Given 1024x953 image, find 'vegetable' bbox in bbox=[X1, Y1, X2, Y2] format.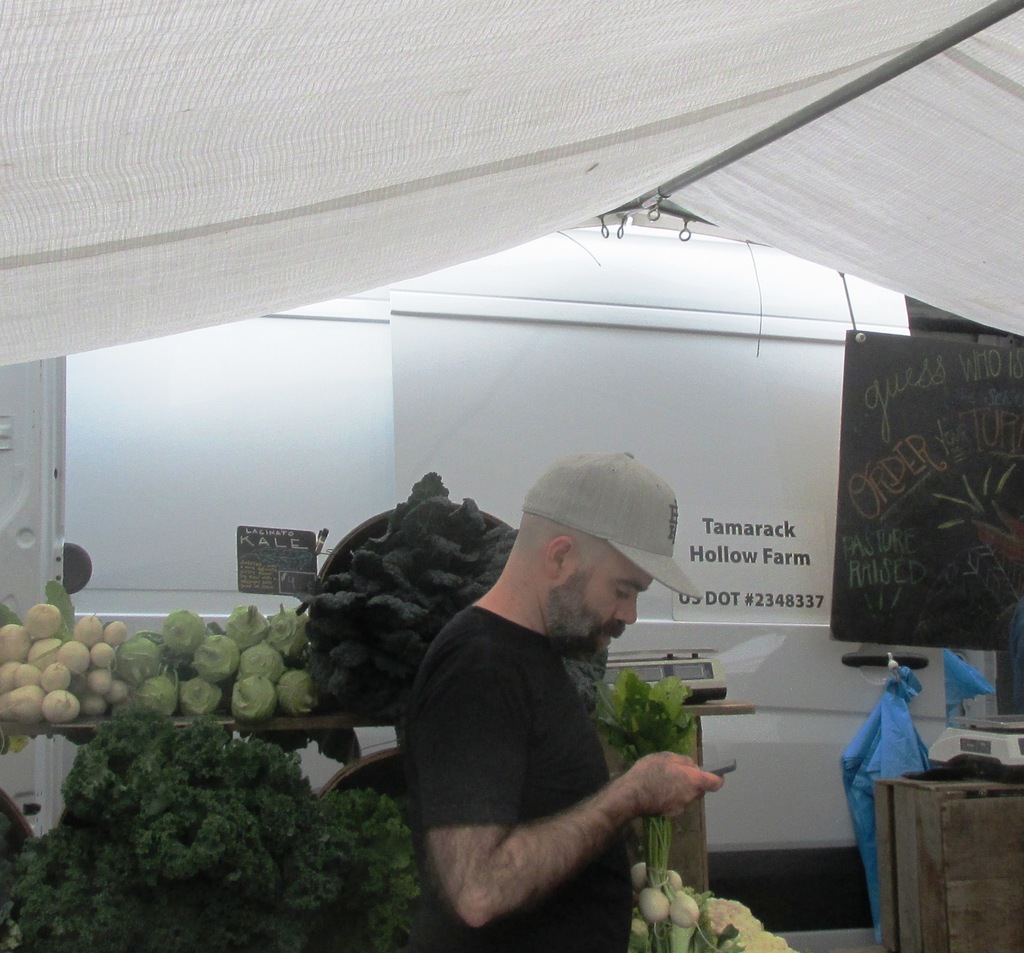
bbox=[28, 640, 58, 674].
